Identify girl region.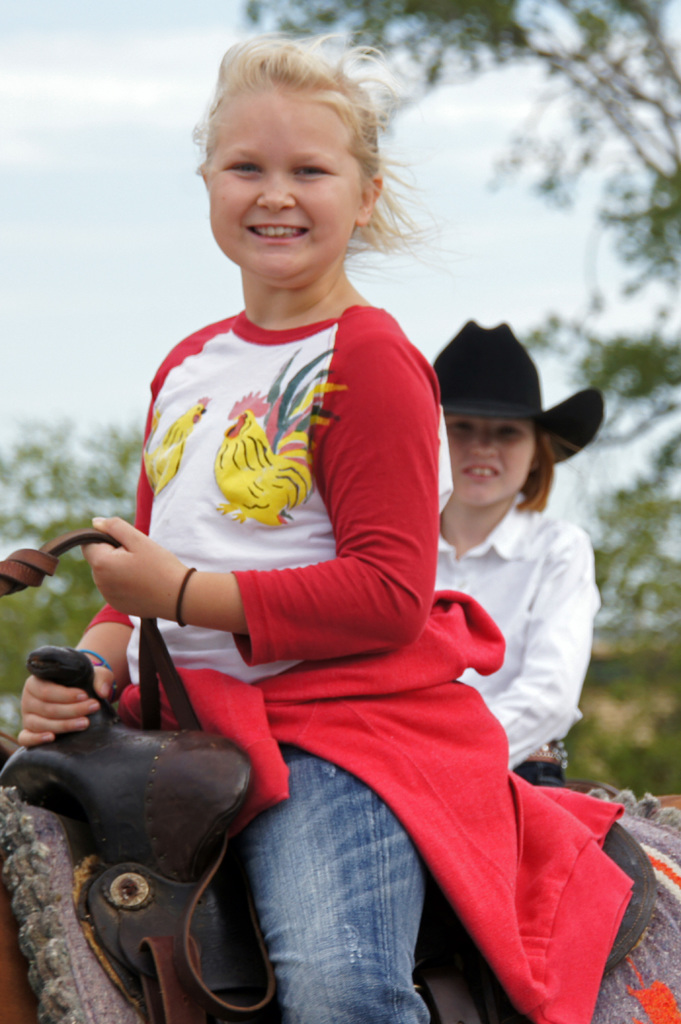
Region: (x1=21, y1=39, x2=625, y2=1023).
